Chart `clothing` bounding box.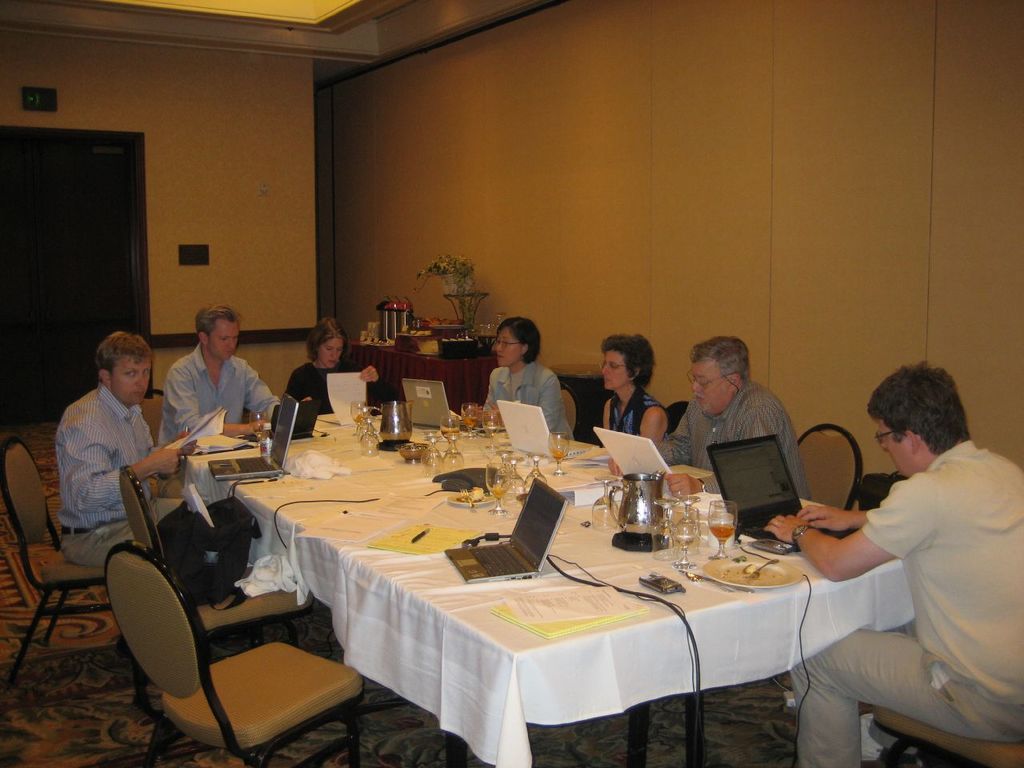
Charted: bbox=[54, 387, 194, 555].
